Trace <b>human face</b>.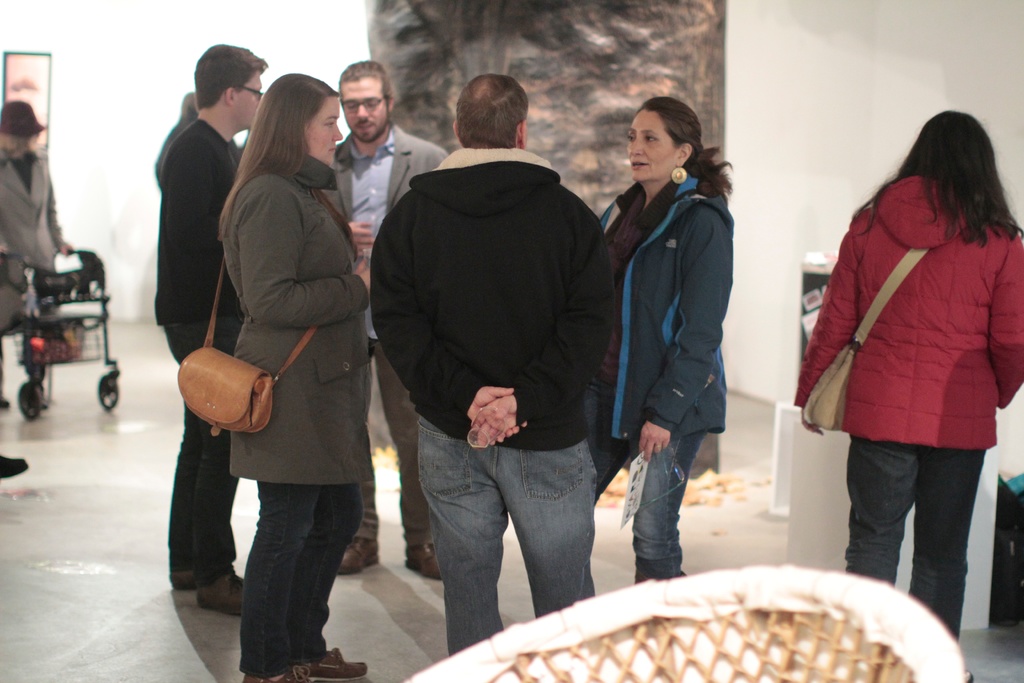
Traced to 628 93 710 182.
